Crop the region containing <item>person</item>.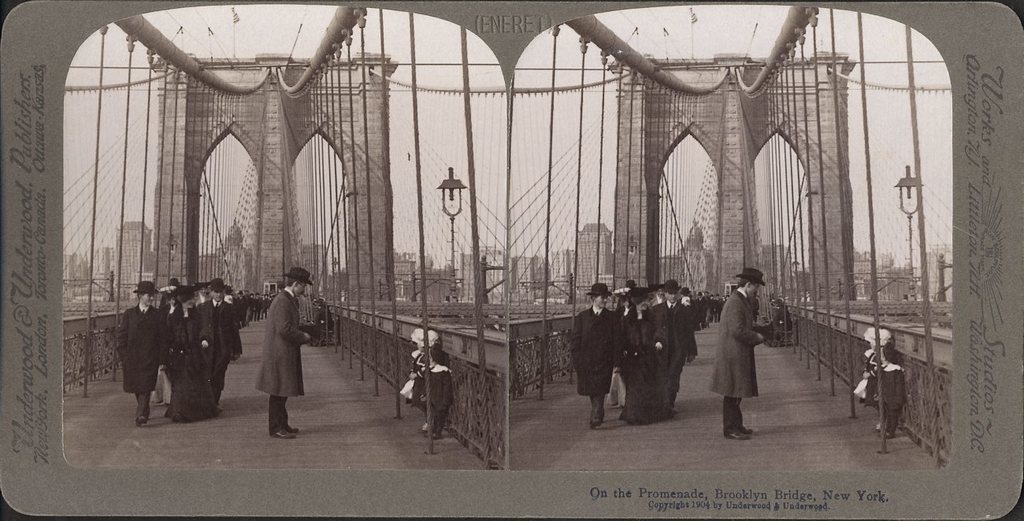
Crop region: x1=880 y1=342 x2=913 y2=439.
